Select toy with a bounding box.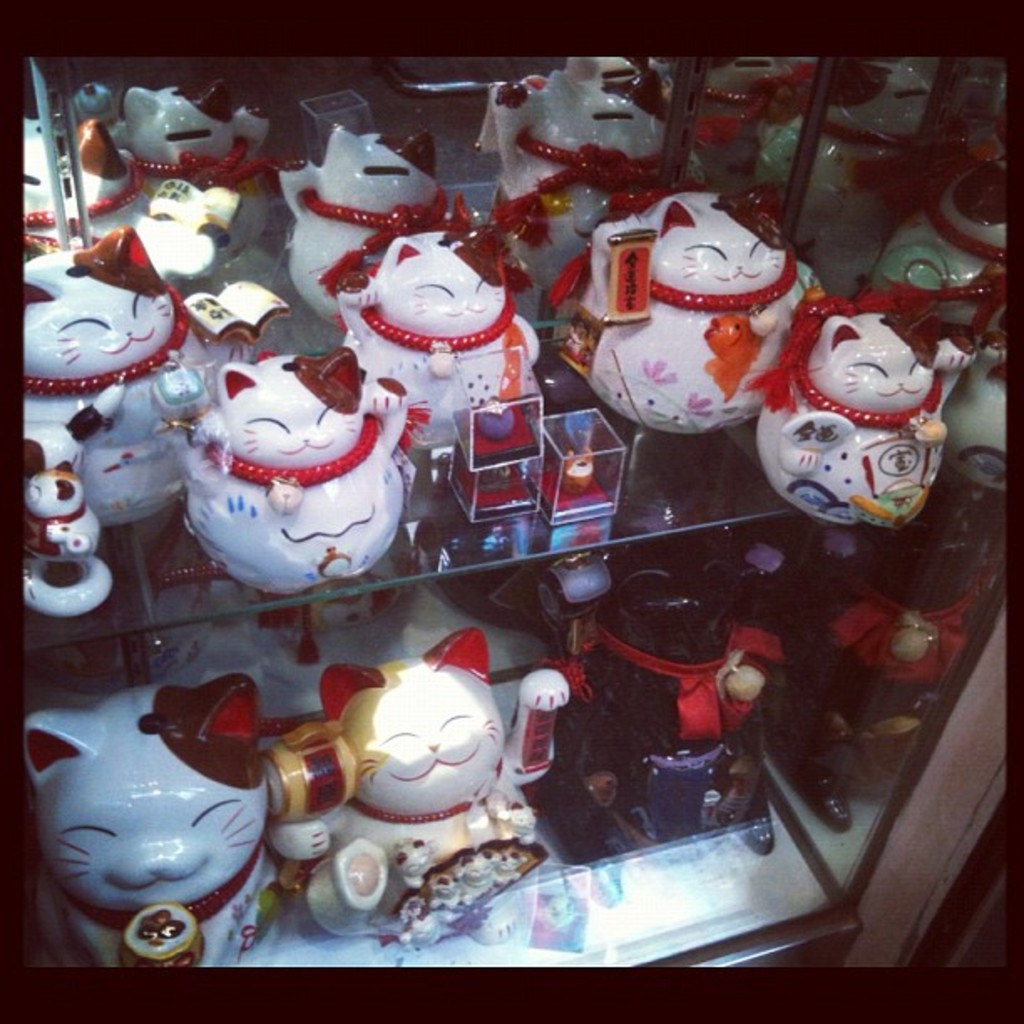
<region>268, 631, 540, 947</region>.
